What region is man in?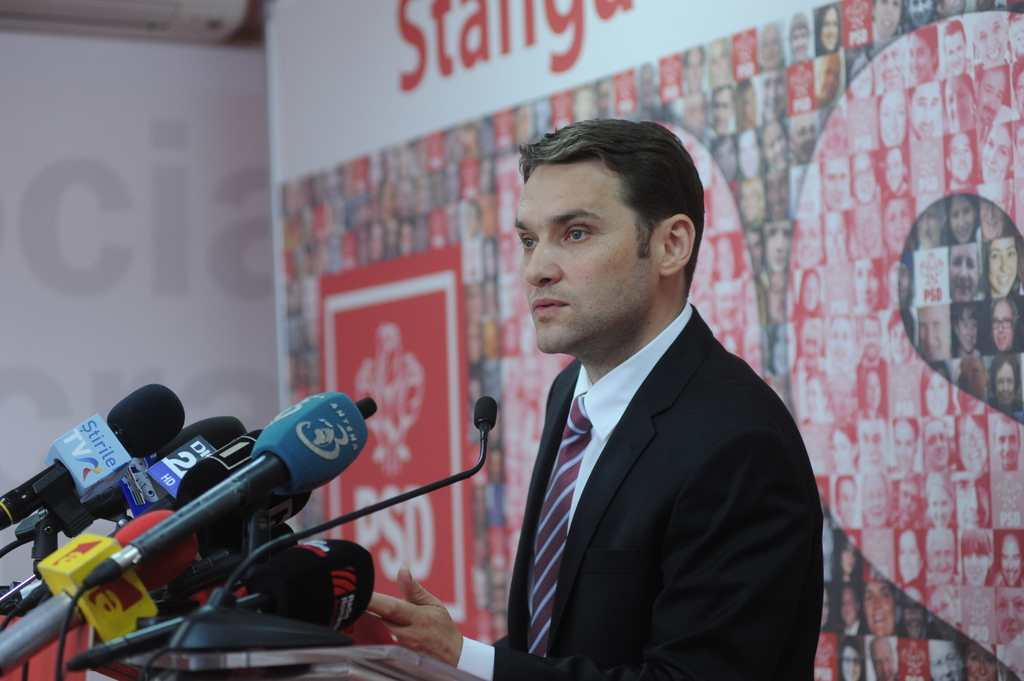
l=364, t=116, r=827, b=680.
